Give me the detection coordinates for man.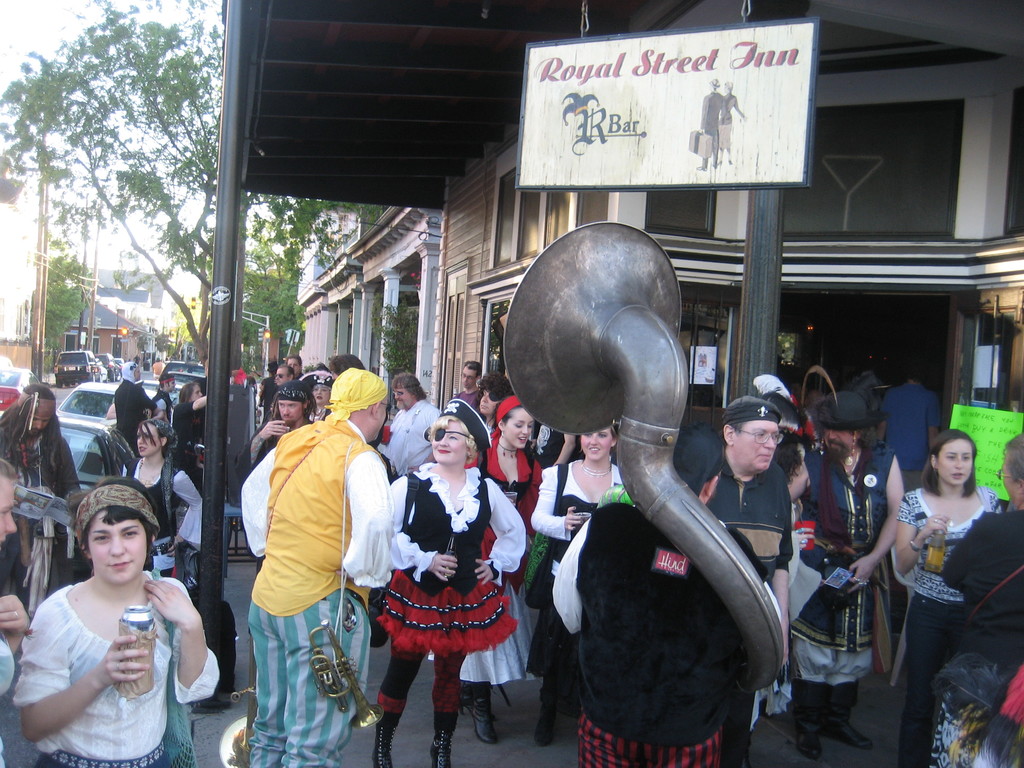
{"x1": 113, "y1": 358, "x2": 159, "y2": 456}.
